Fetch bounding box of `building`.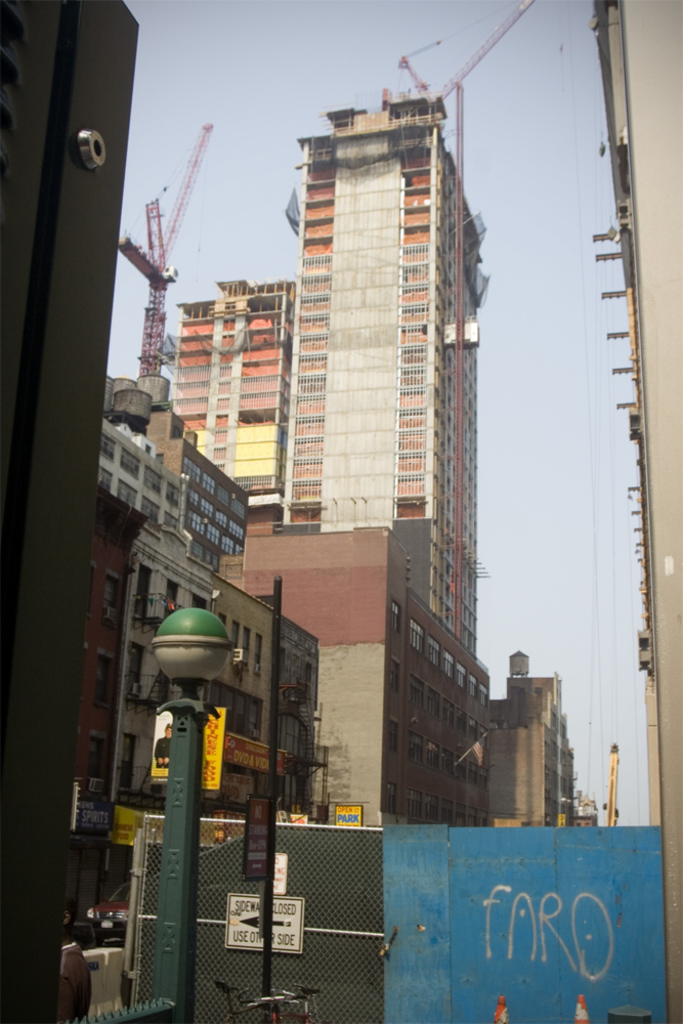
Bbox: (x1=220, y1=574, x2=281, y2=815).
